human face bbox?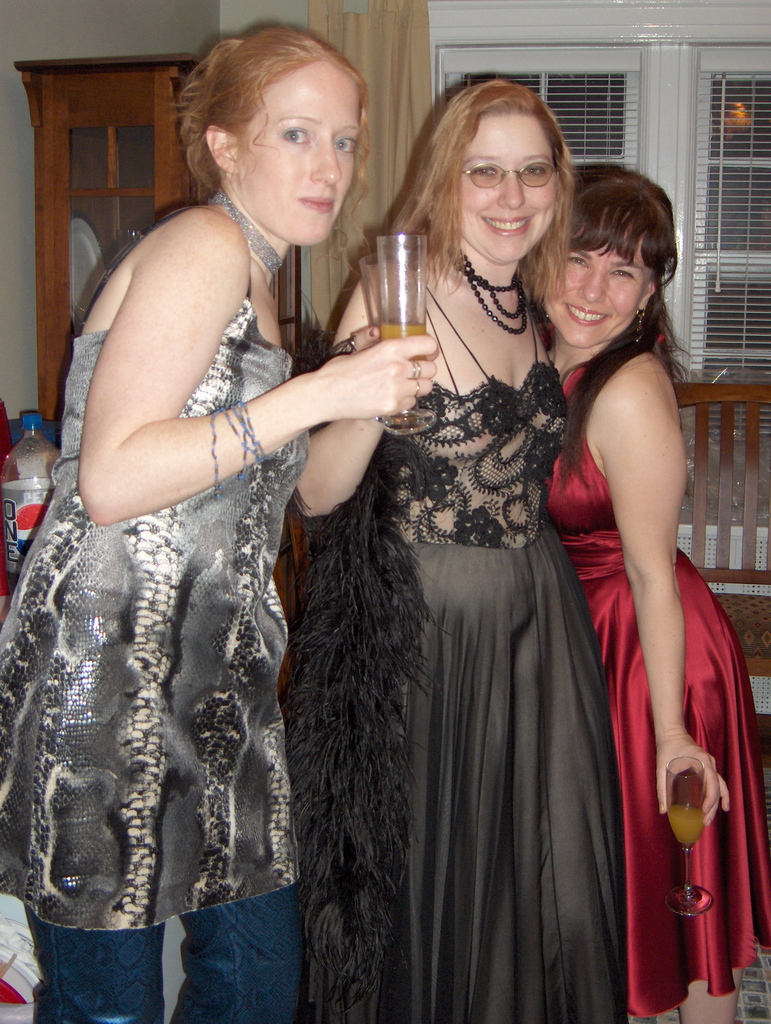
bbox=(536, 223, 660, 344)
